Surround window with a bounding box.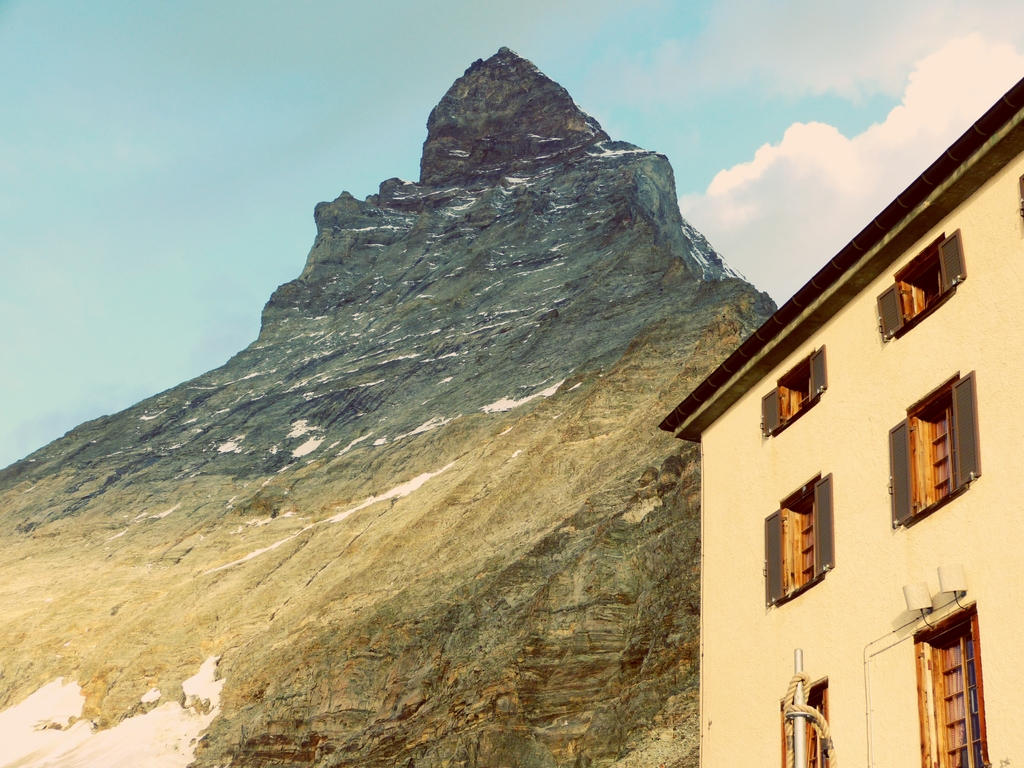
rect(758, 342, 832, 442).
